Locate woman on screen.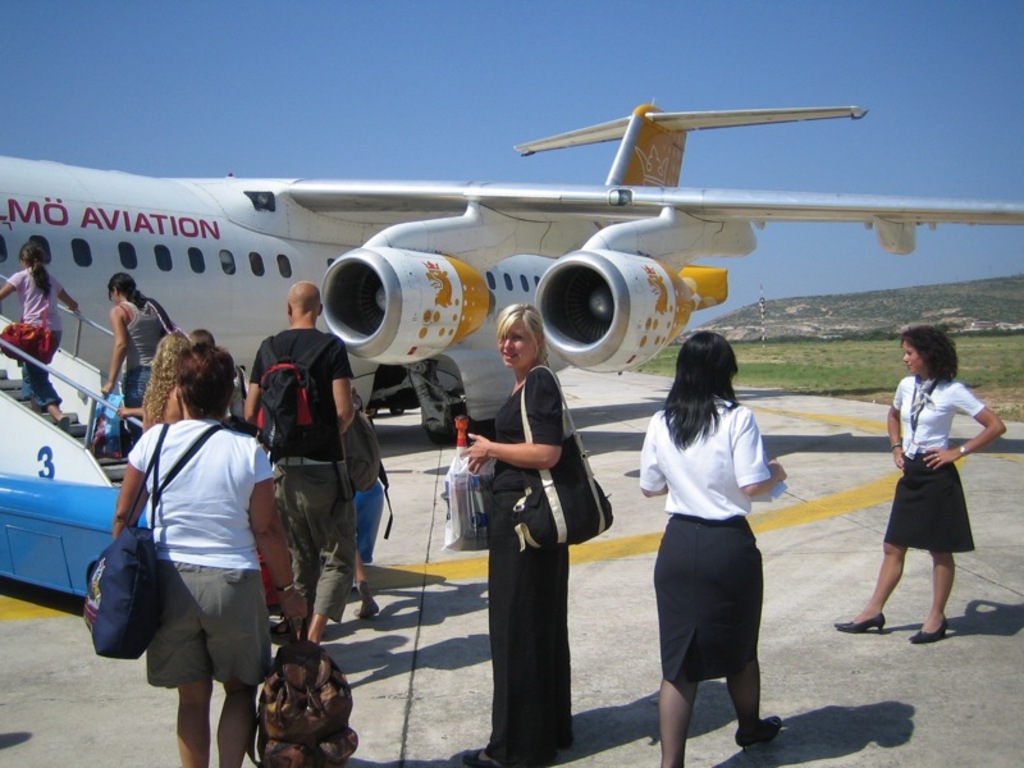
On screen at [x1=840, y1=330, x2=1004, y2=637].
